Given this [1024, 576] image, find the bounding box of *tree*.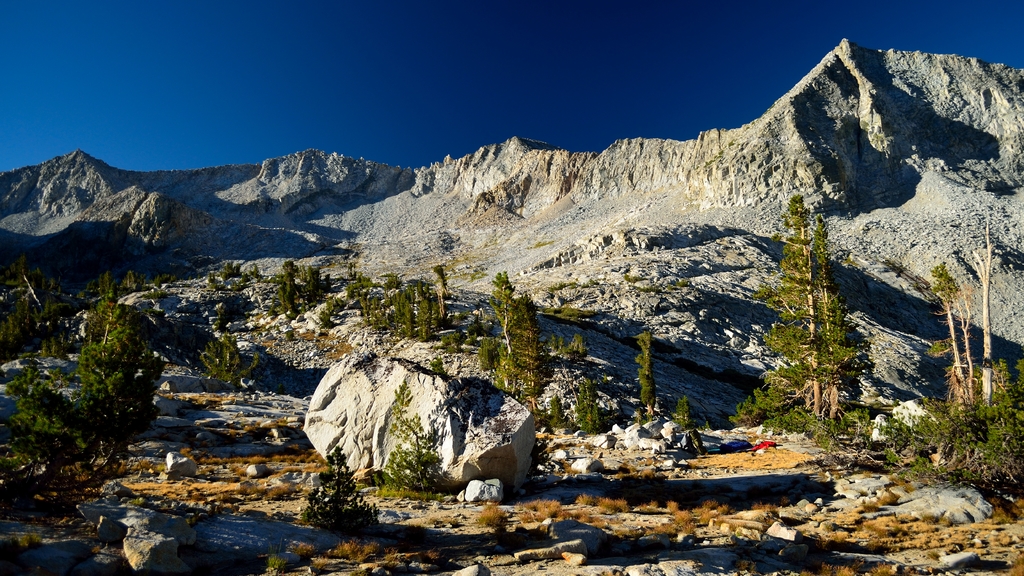
BBox(511, 296, 541, 389).
